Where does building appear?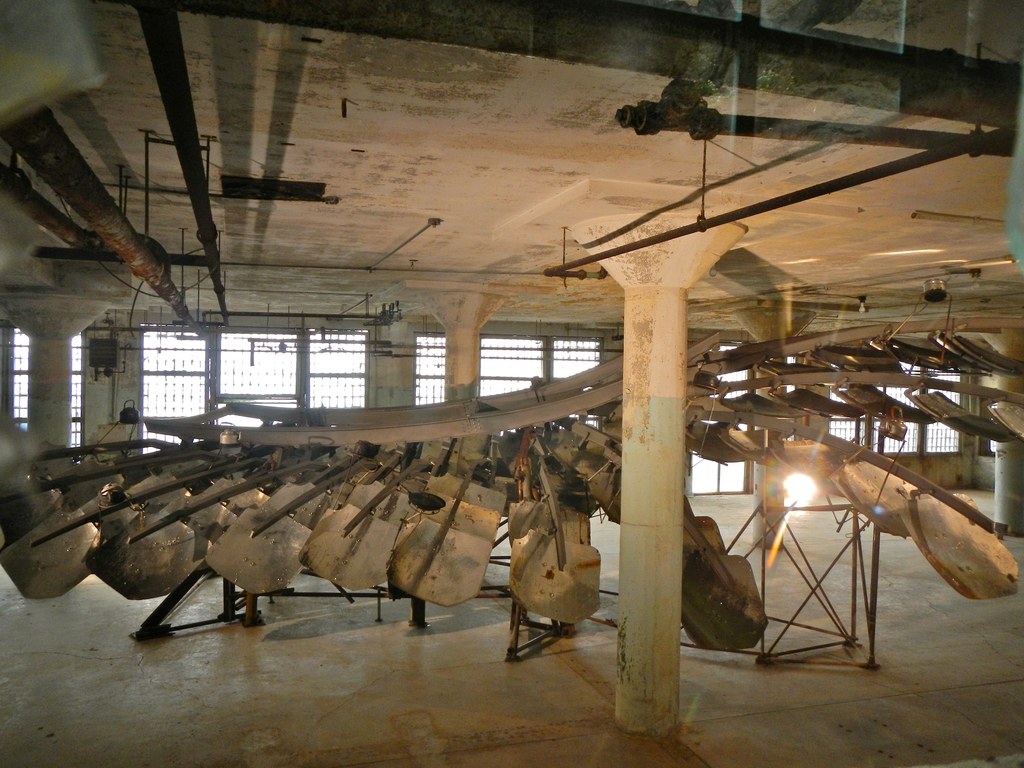
Appears at left=0, top=0, right=1023, bottom=767.
